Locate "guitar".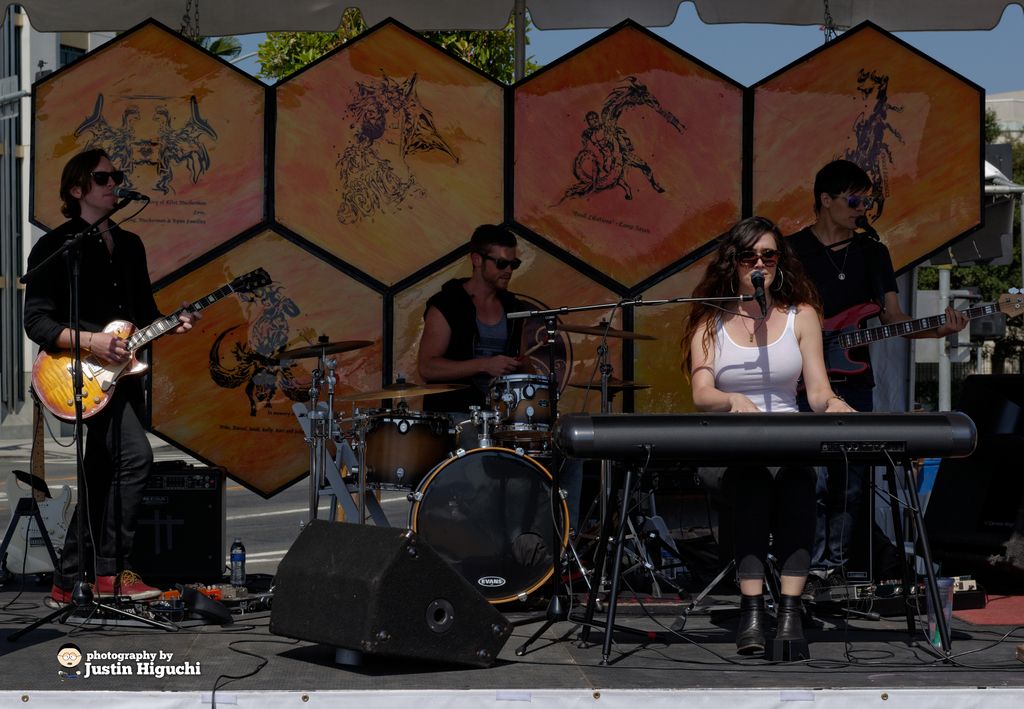
Bounding box: [x1=797, y1=293, x2=1023, y2=395].
